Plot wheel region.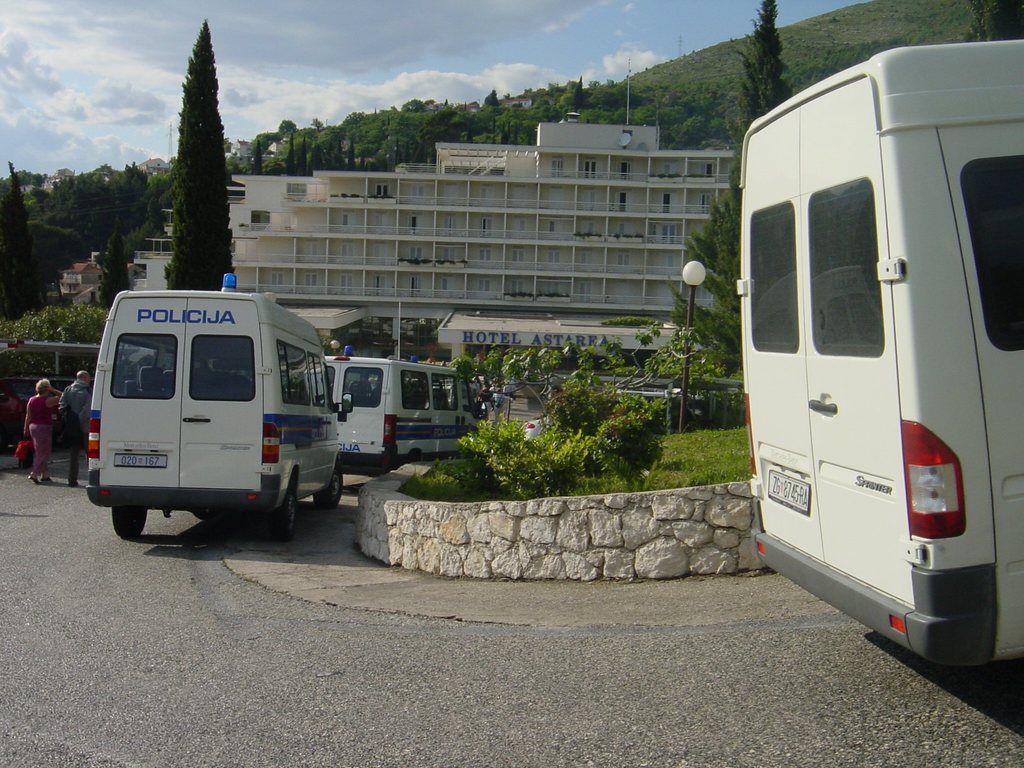
Plotted at (x1=112, y1=506, x2=145, y2=541).
